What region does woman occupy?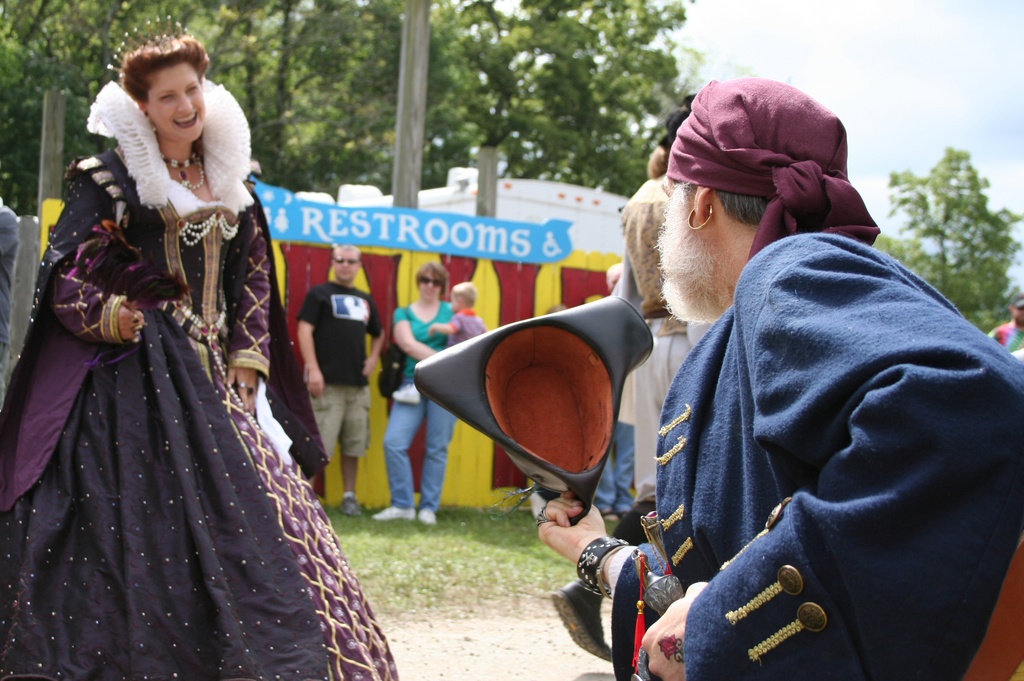
region(0, 13, 396, 680).
